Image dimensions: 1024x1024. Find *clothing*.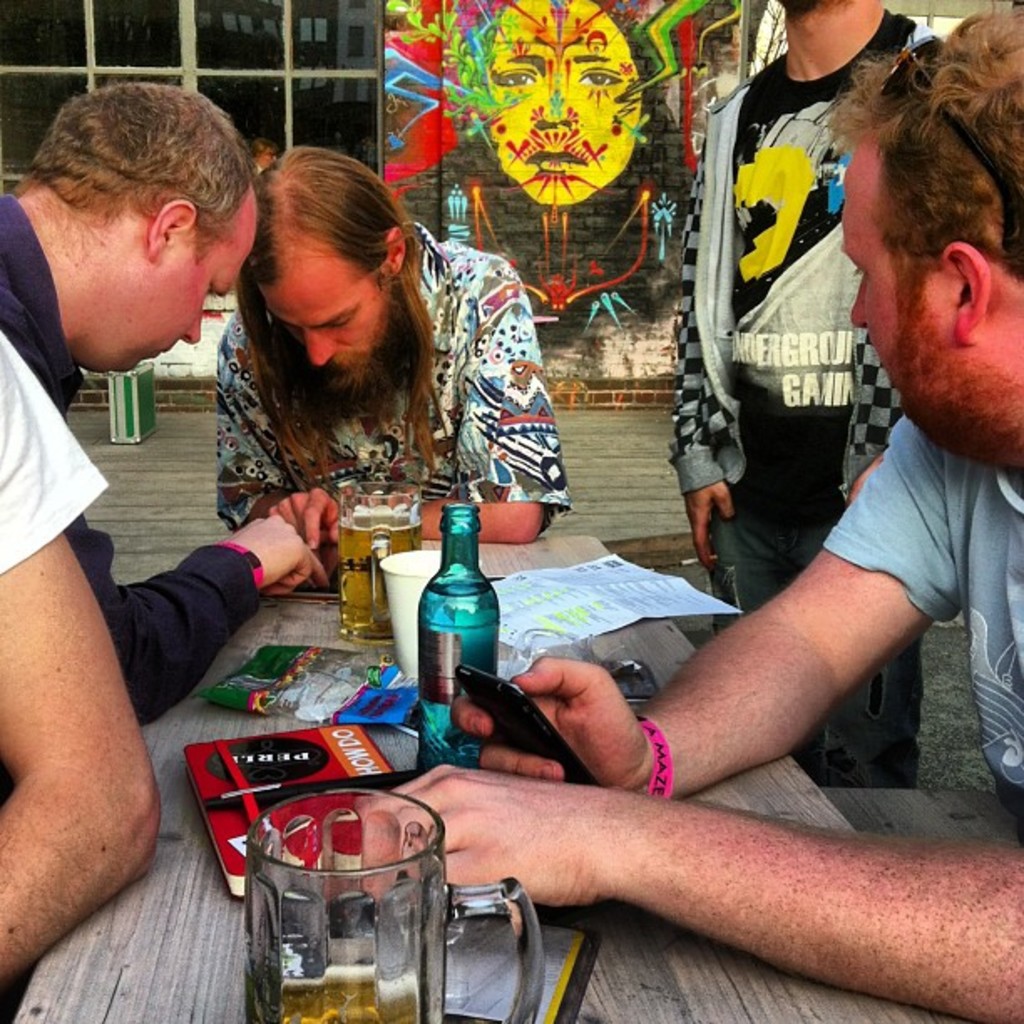
box=[0, 194, 263, 718].
